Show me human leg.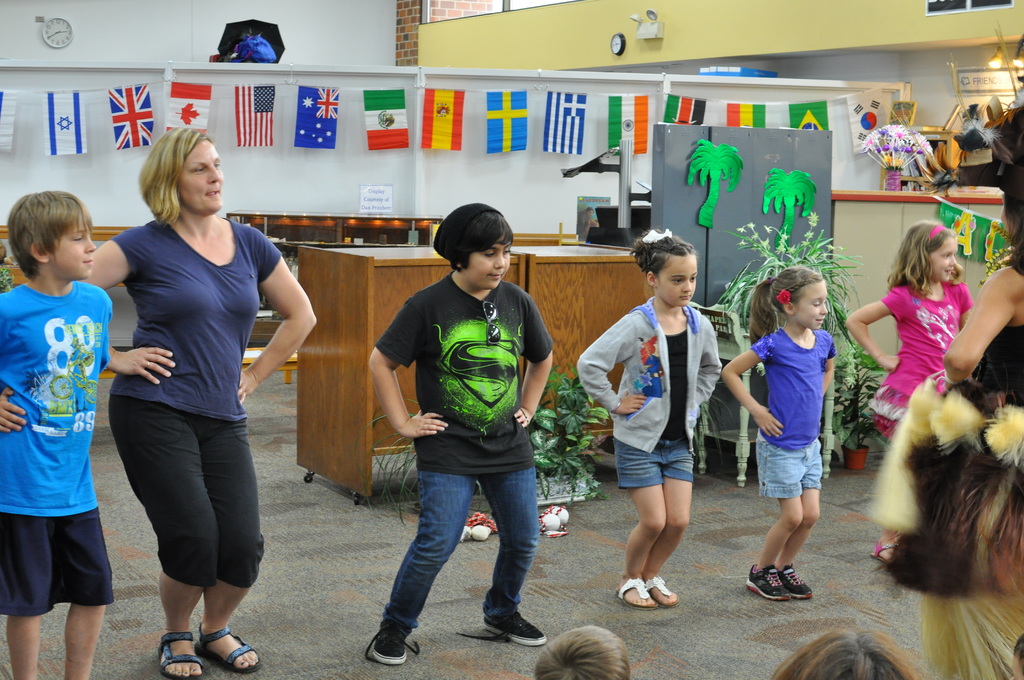
human leg is here: detection(1, 521, 49, 679).
